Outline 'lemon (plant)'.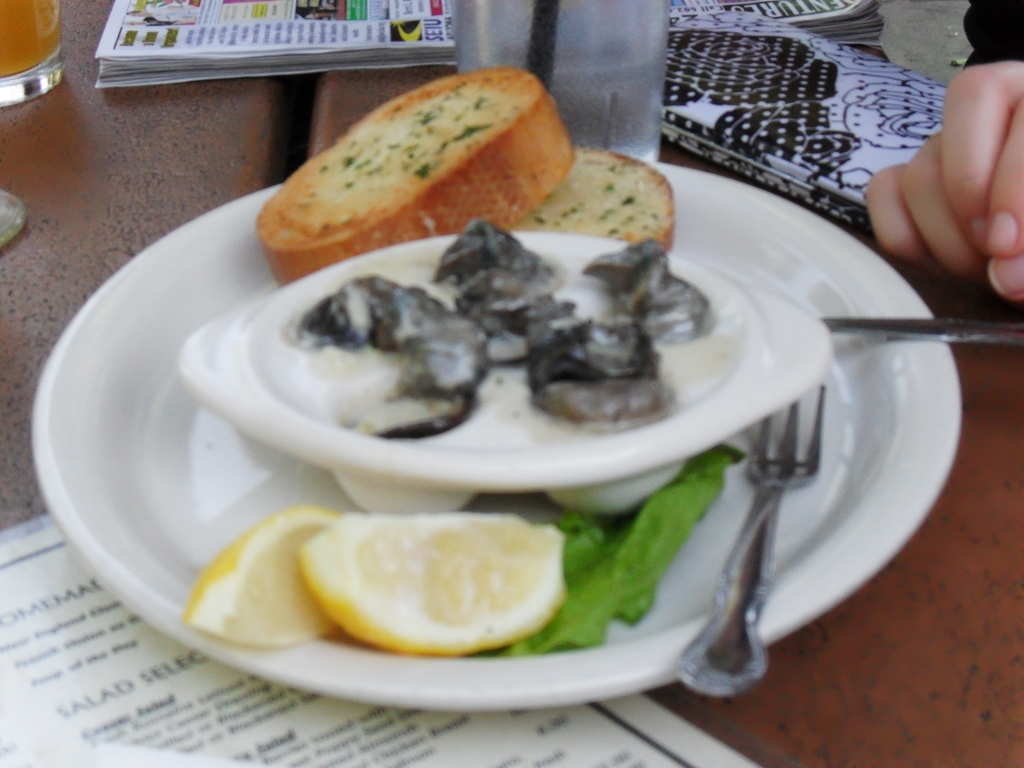
Outline: <bbox>302, 511, 567, 658</bbox>.
